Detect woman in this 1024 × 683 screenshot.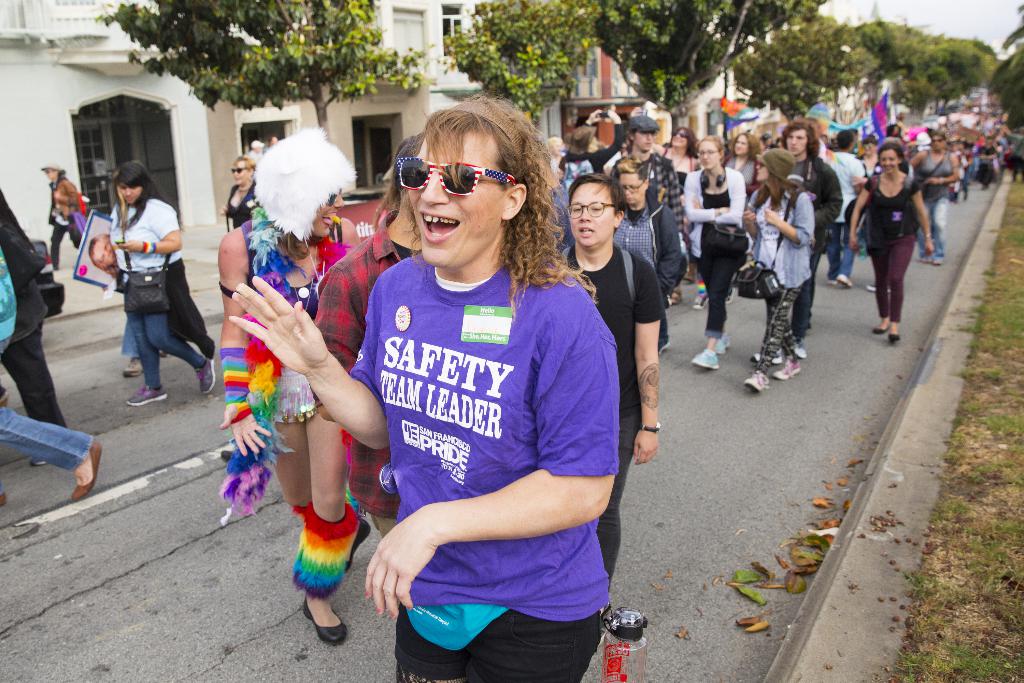
Detection: box=[547, 174, 666, 645].
